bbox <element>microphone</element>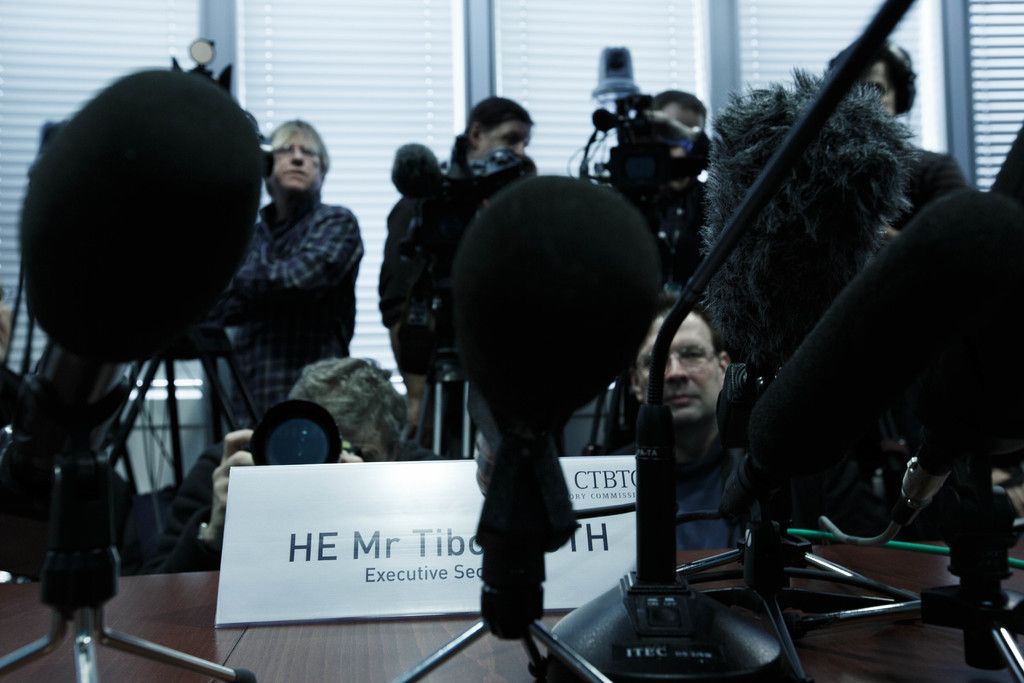
locate(708, 178, 1023, 534)
